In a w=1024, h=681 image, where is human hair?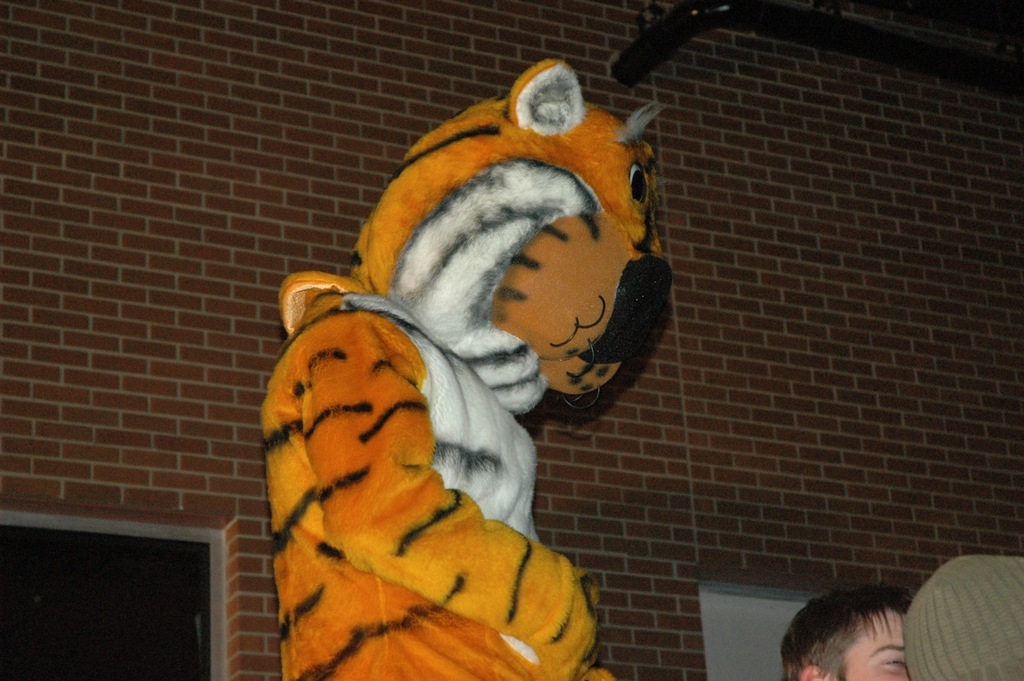
(777, 577, 916, 680).
